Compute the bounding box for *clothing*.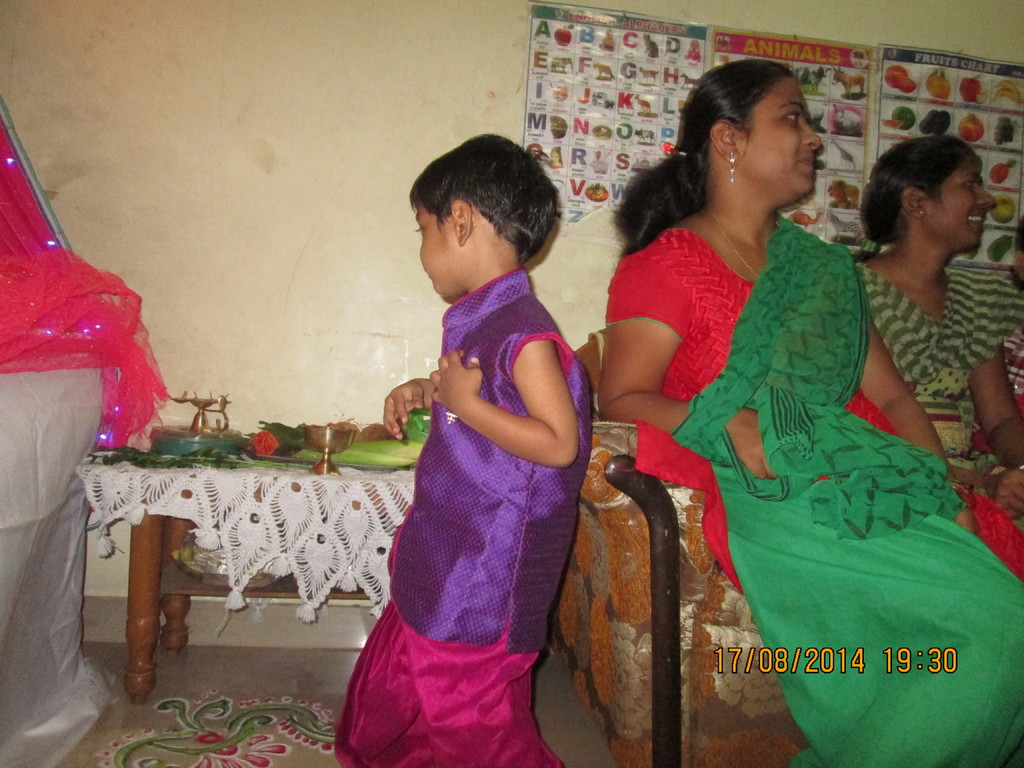
select_region(605, 205, 1023, 767).
